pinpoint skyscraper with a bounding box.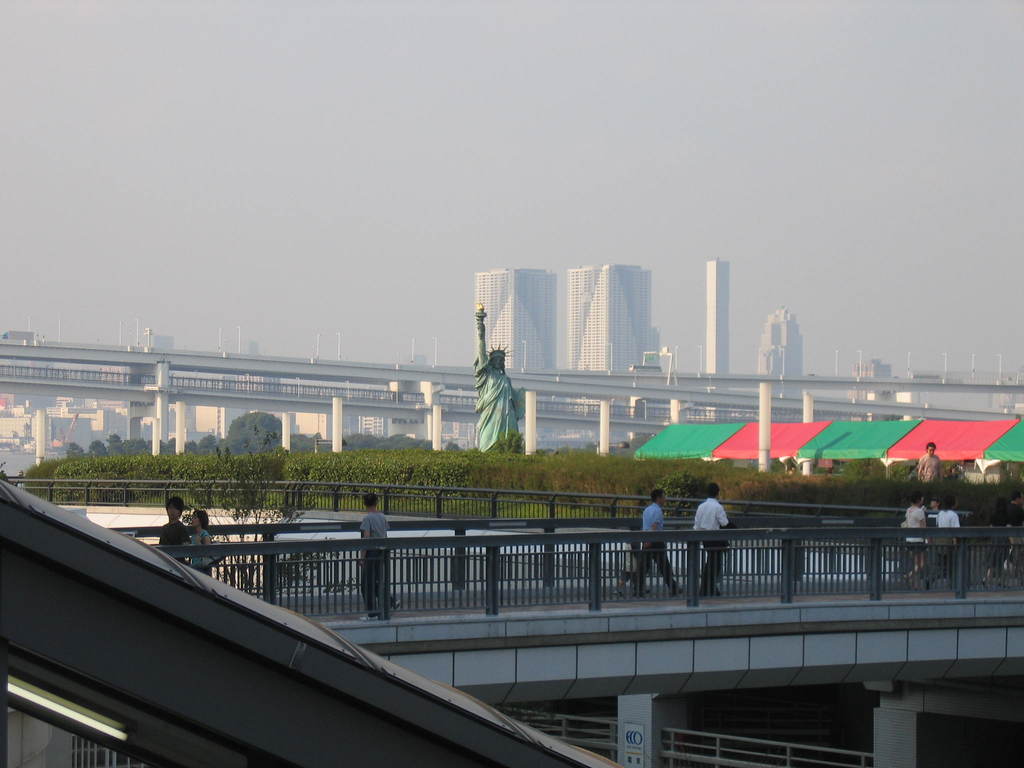
crop(489, 246, 673, 445).
